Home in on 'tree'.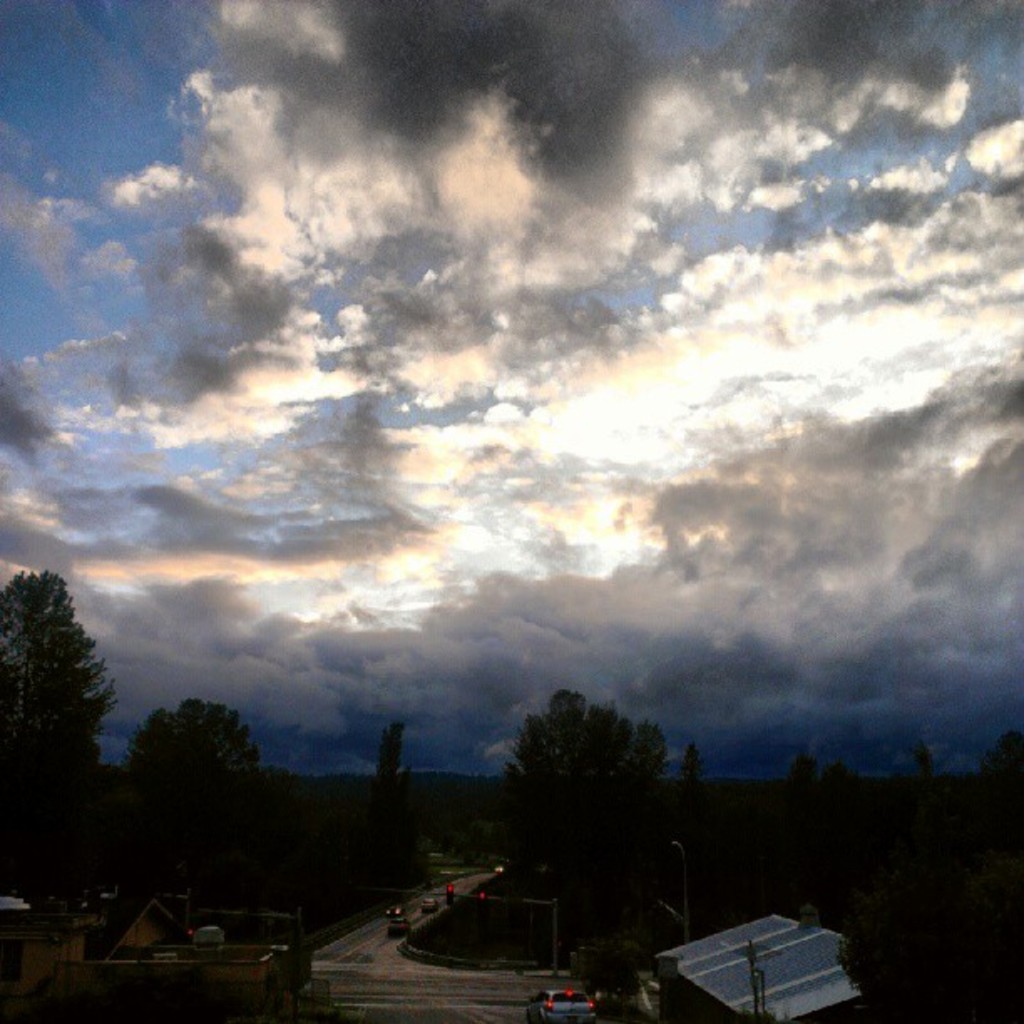
Homed in at rect(114, 693, 261, 791).
